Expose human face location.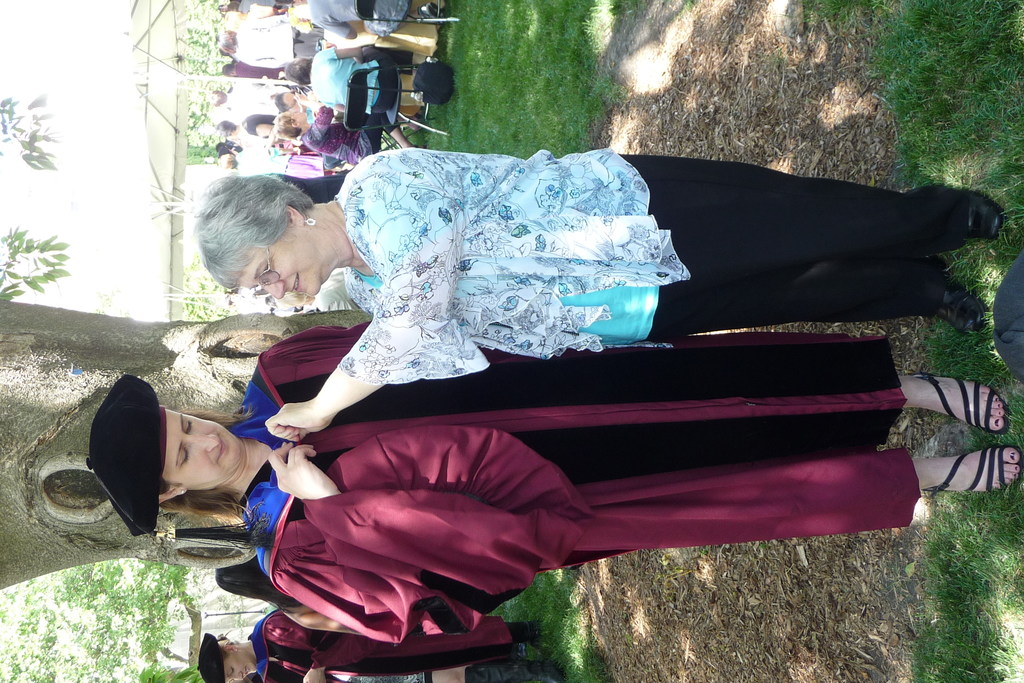
Exposed at 285,110,307,123.
